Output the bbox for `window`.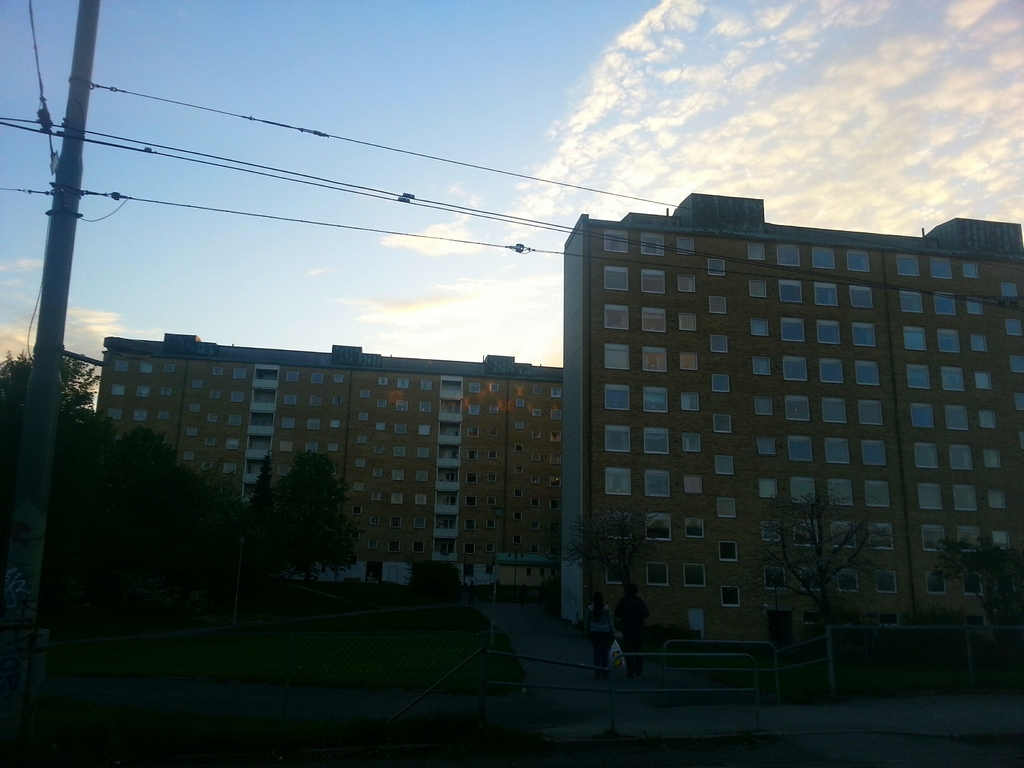
region(605, 426, 632, 452).
